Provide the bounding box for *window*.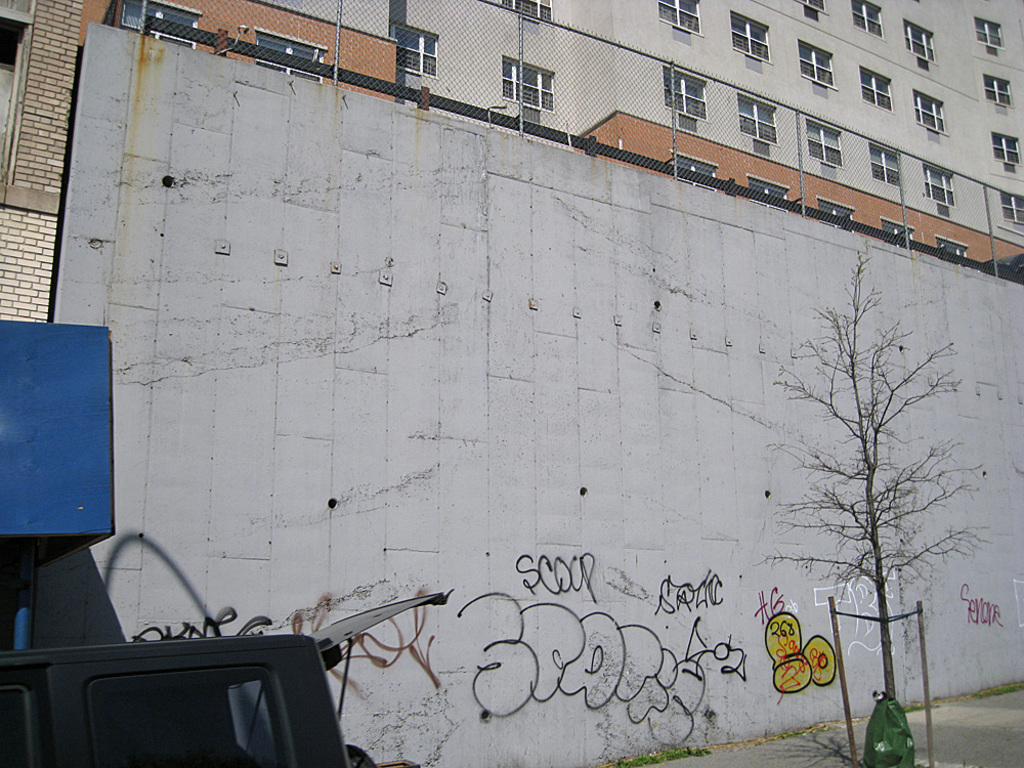
923,160,958,211.
